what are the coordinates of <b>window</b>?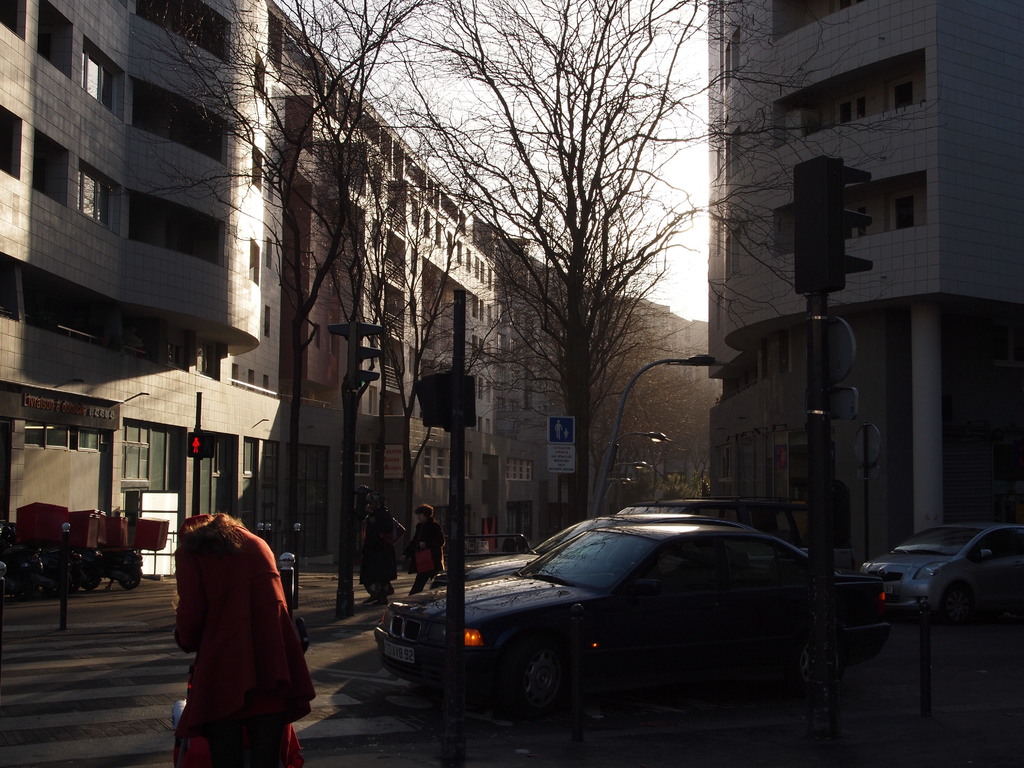
(489, 271, 493, 288).
